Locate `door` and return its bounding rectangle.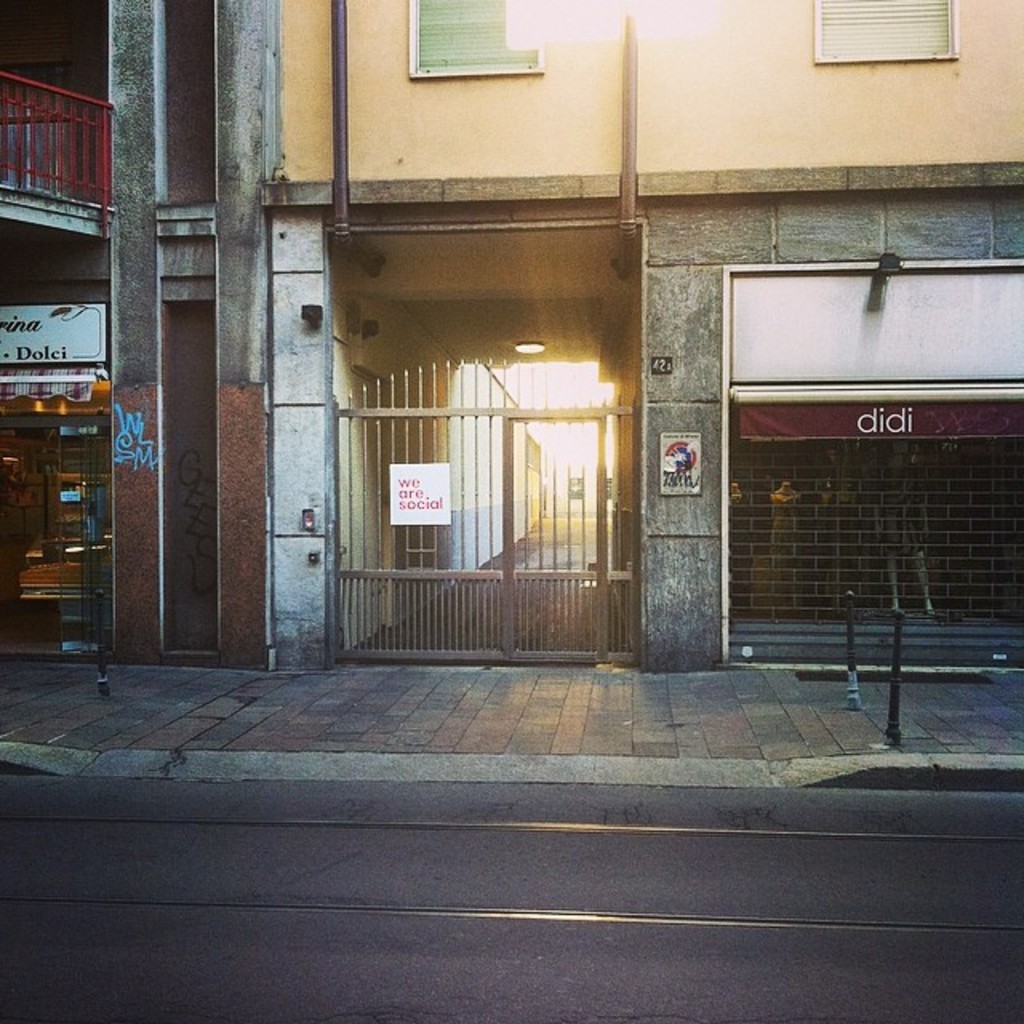
bbox=(325, 198, 762, 677).
